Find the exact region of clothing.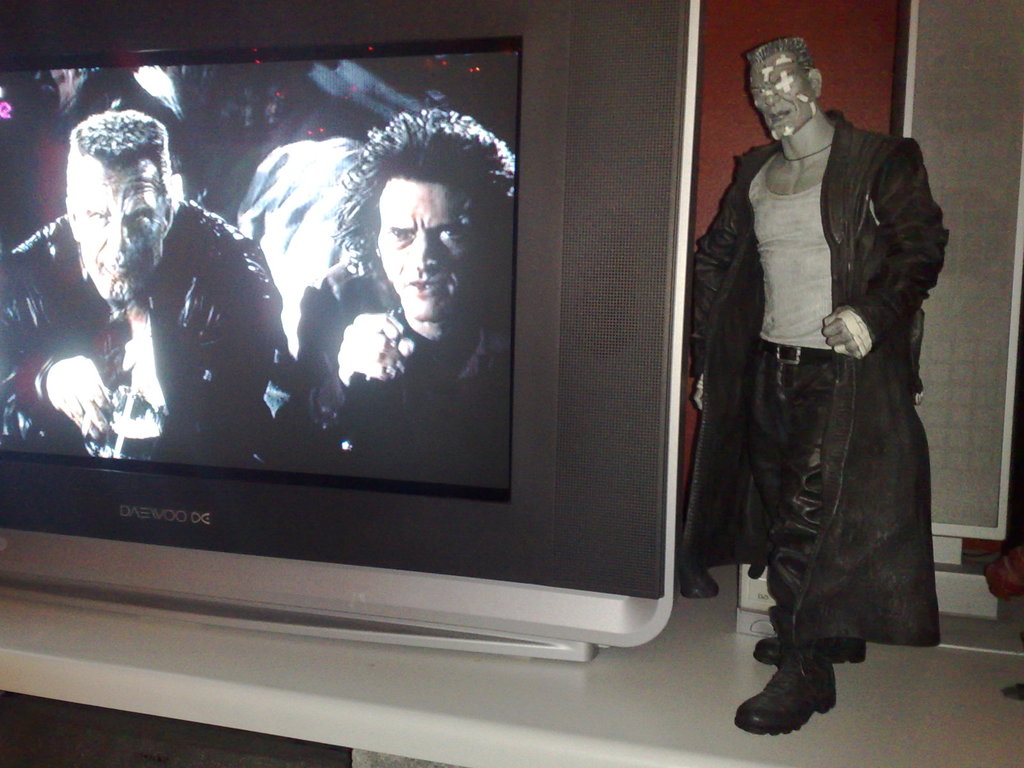
Exact region: <region>235, 135, 361, 355</region>.
